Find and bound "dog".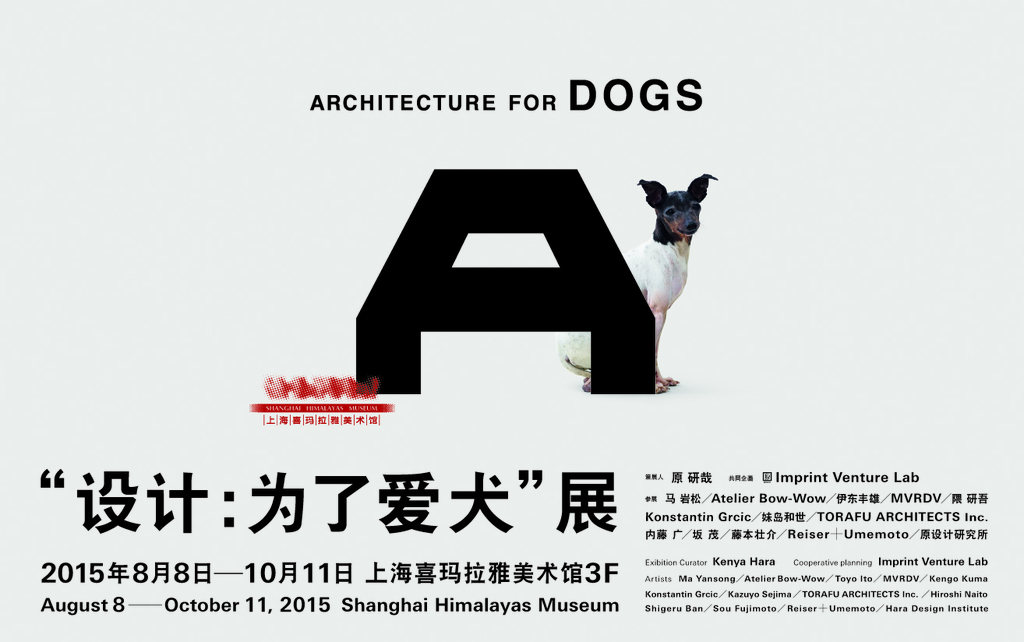
Bound: bbox(553, 173, 716, 392).
